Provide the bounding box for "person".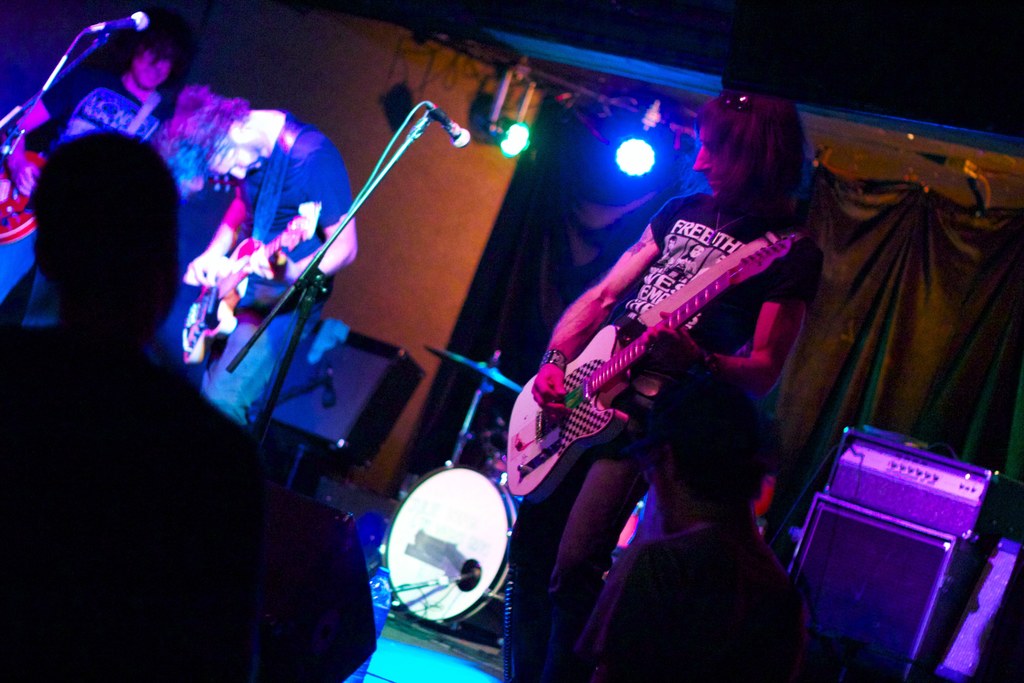
(0,131,378,682).
